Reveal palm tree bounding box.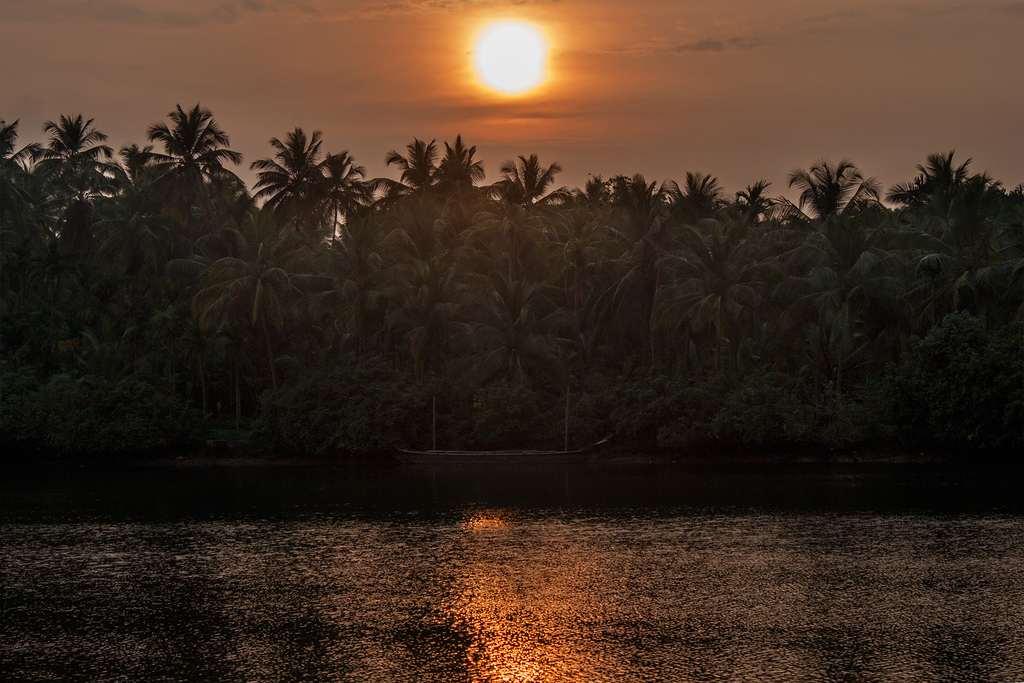
Revealed: (787, 155, 847, 269).
